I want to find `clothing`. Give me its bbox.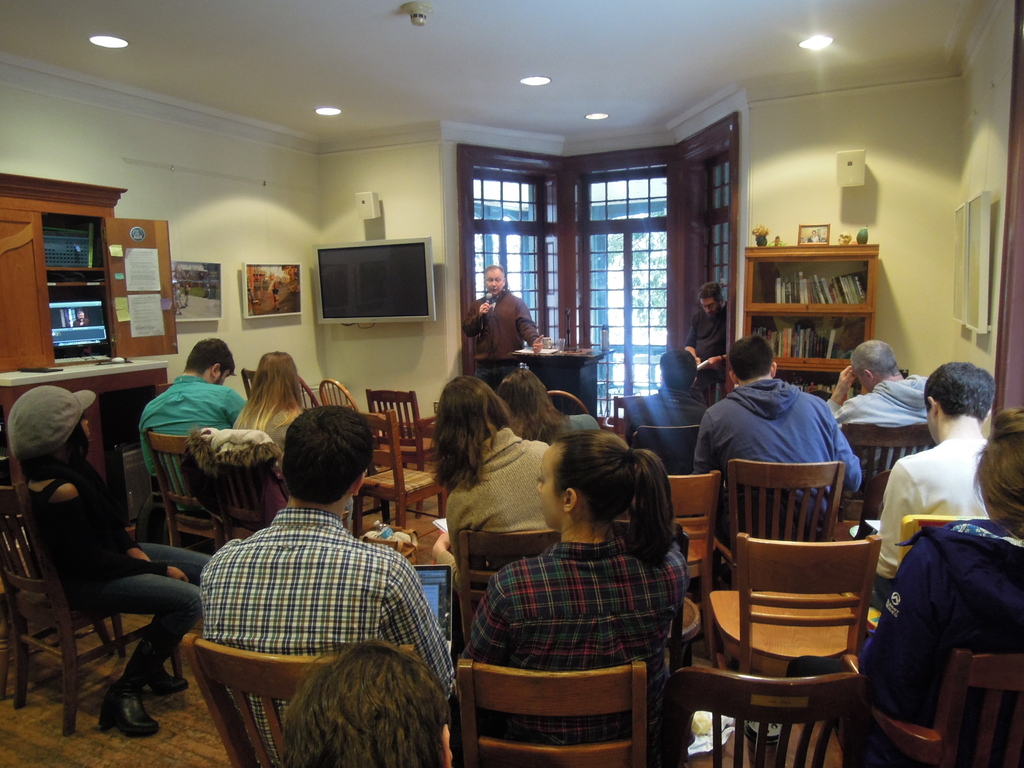
l=439, t=424, r=551, b=623.
